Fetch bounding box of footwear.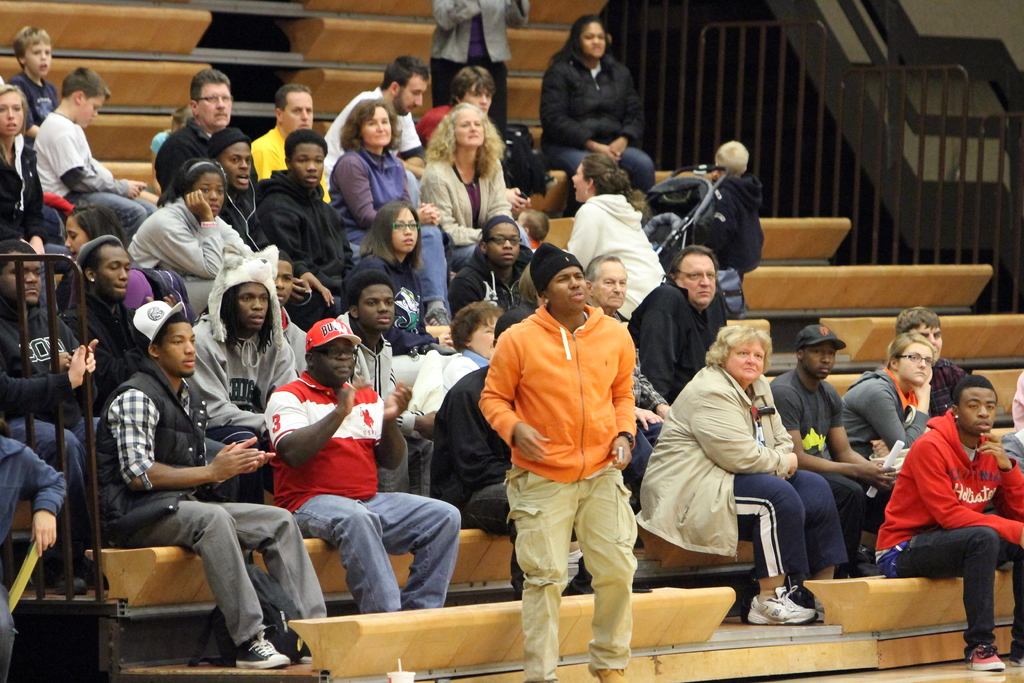
Bbox: 593:668:631:682.
